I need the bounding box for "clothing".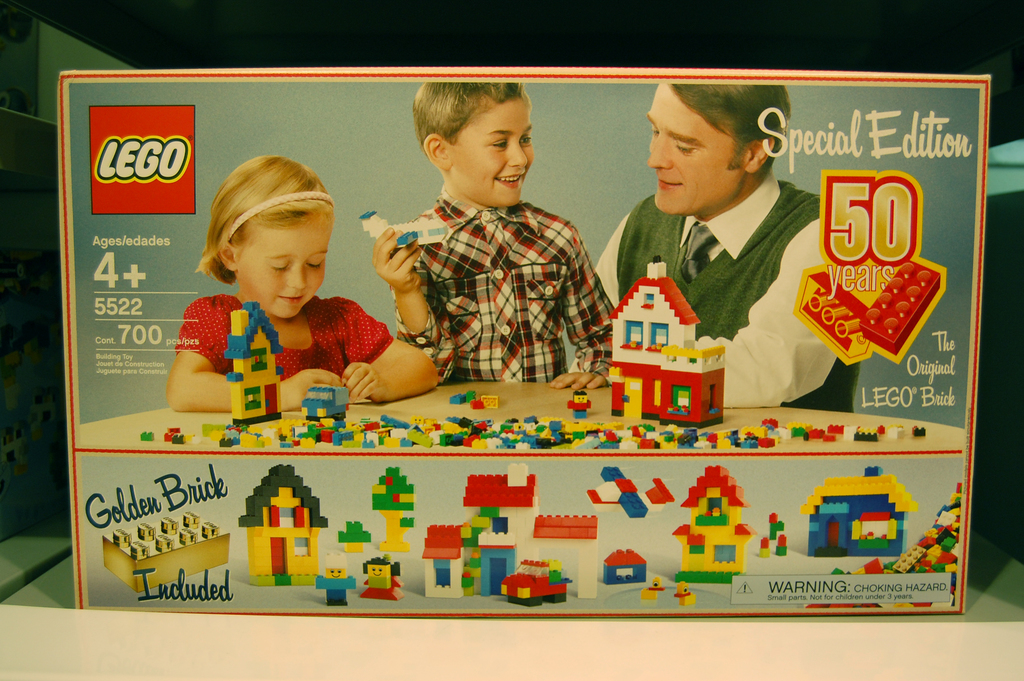
Here it is: [left=595, top=164, right=859, bottom=419].
